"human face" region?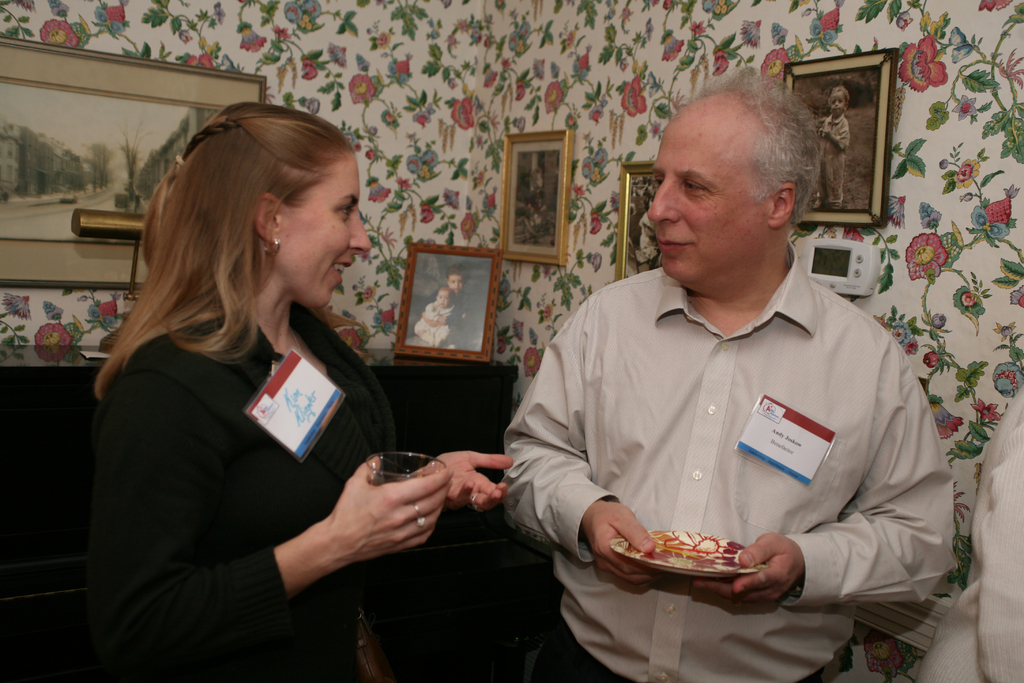
<box>435,292,448,306</box>
